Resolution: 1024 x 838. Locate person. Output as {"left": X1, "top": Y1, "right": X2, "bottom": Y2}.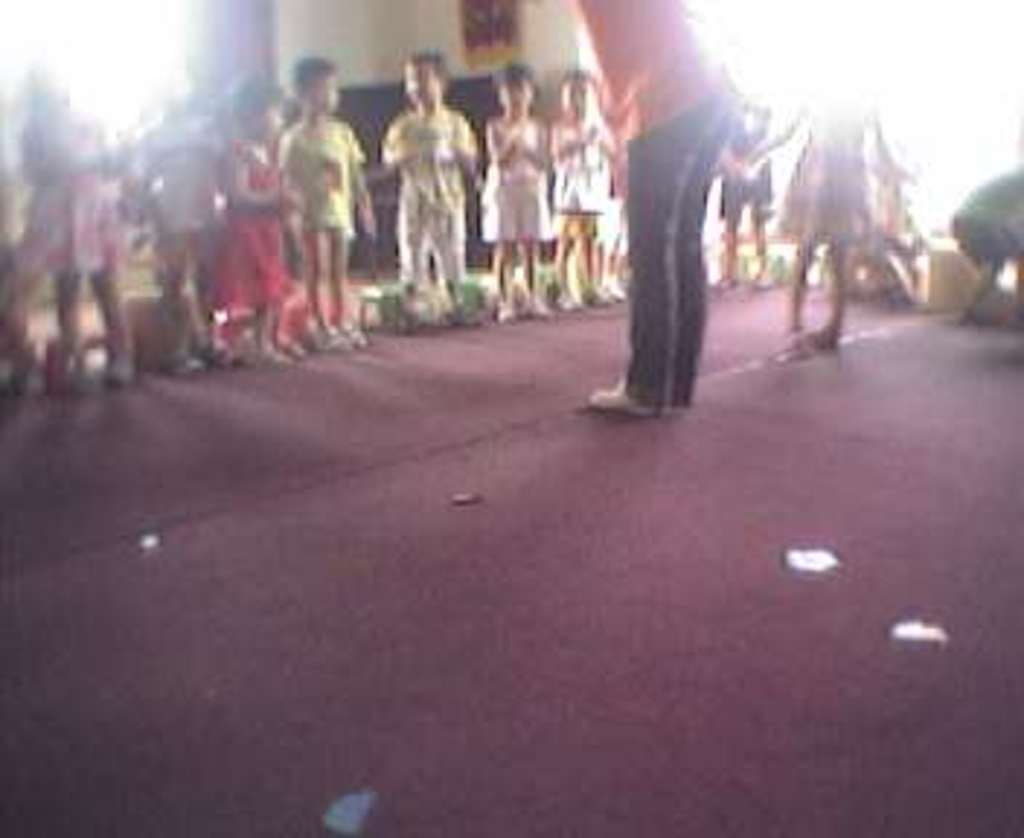
{"left": 134, "top": 64, "right": 227, "bottom": 364}.
